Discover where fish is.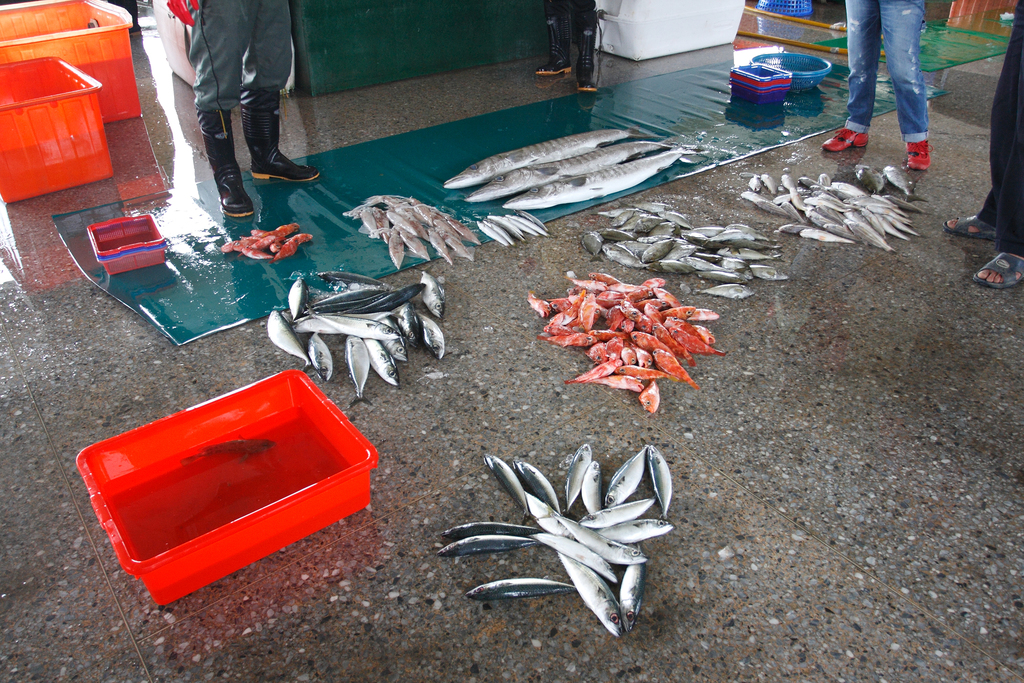
Discovered at (310,338,332,379).
